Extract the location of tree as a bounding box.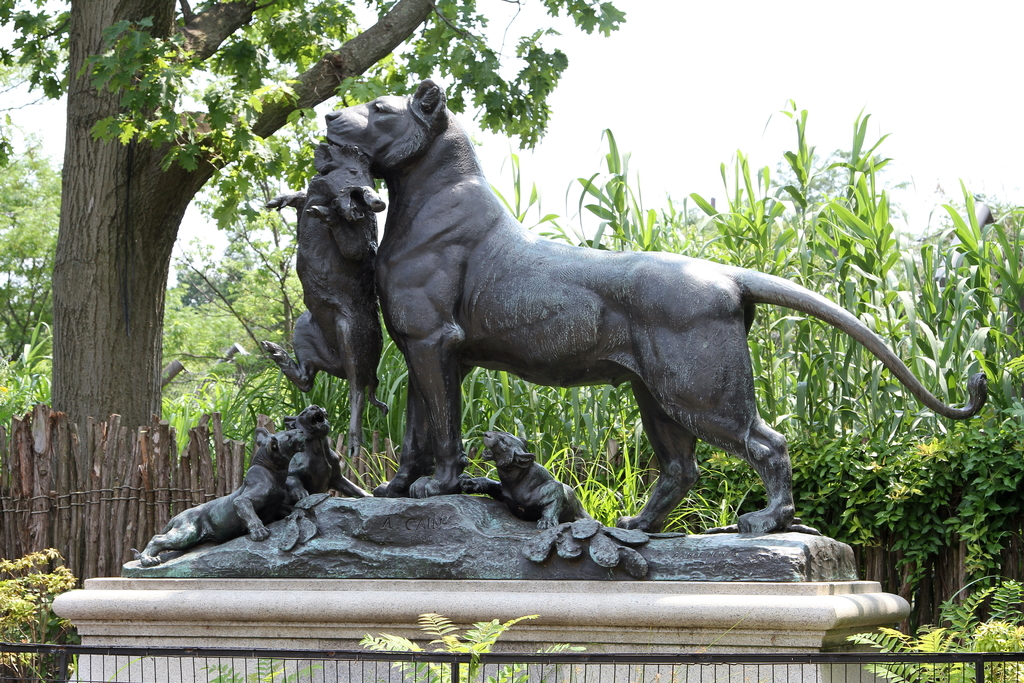
x1=351 y1=598 x2=585 y2=682.
